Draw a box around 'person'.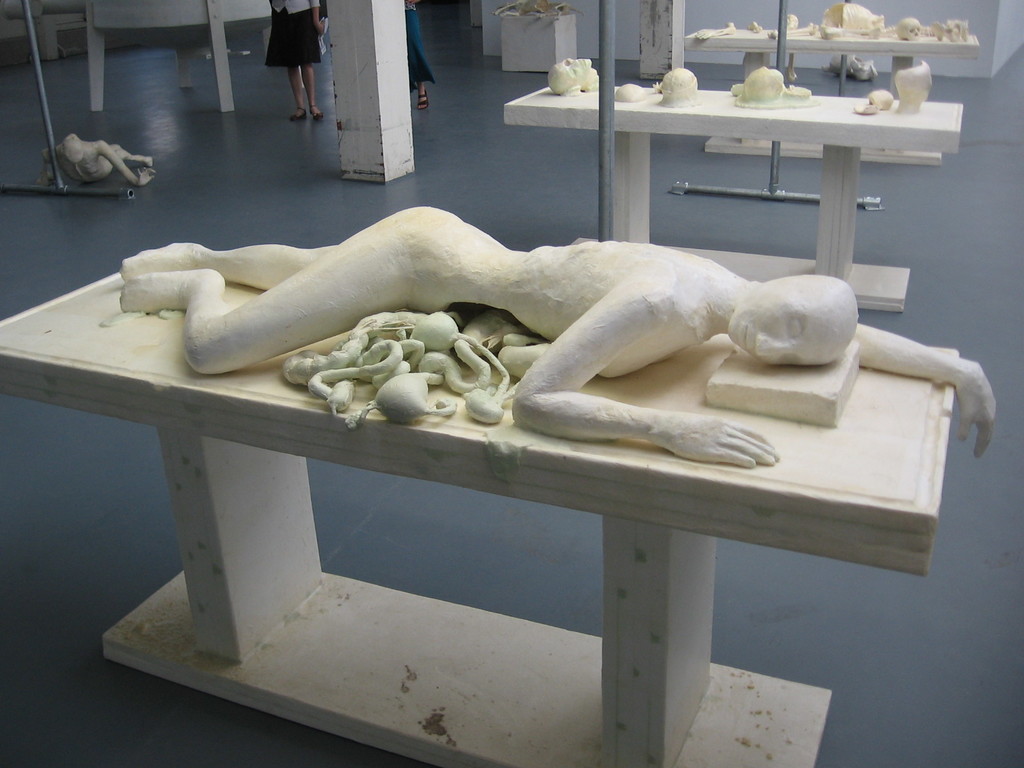
(x1=117, y1=207, x2=998, y2=462).
